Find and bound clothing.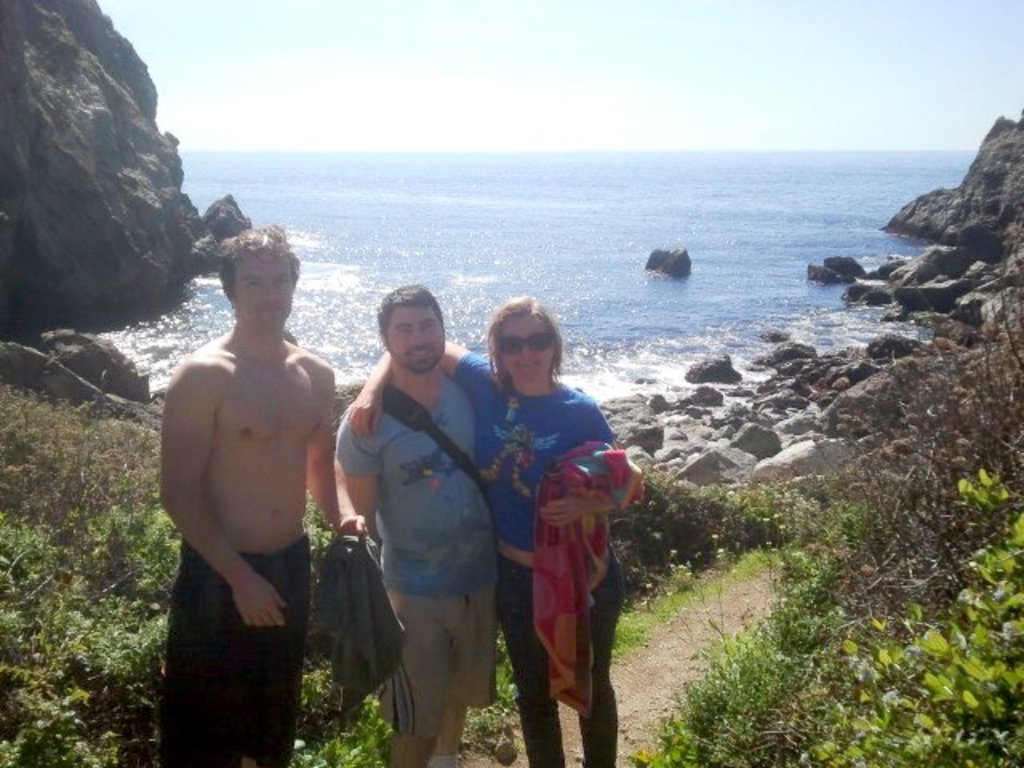
Bound: [left=157, top=541, right=312, bottom=766].
